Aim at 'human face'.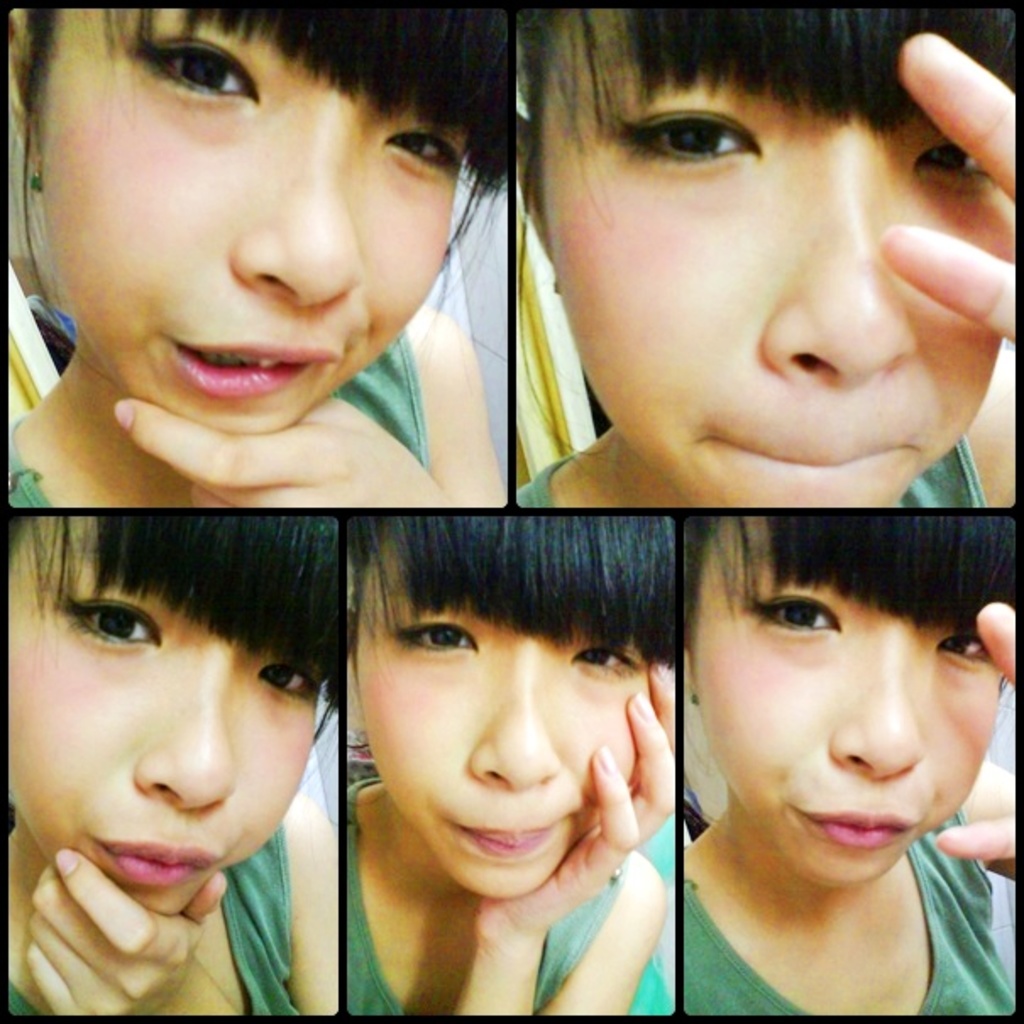
Aimed at x1=8 y1=520 x2=330 y2=912.
